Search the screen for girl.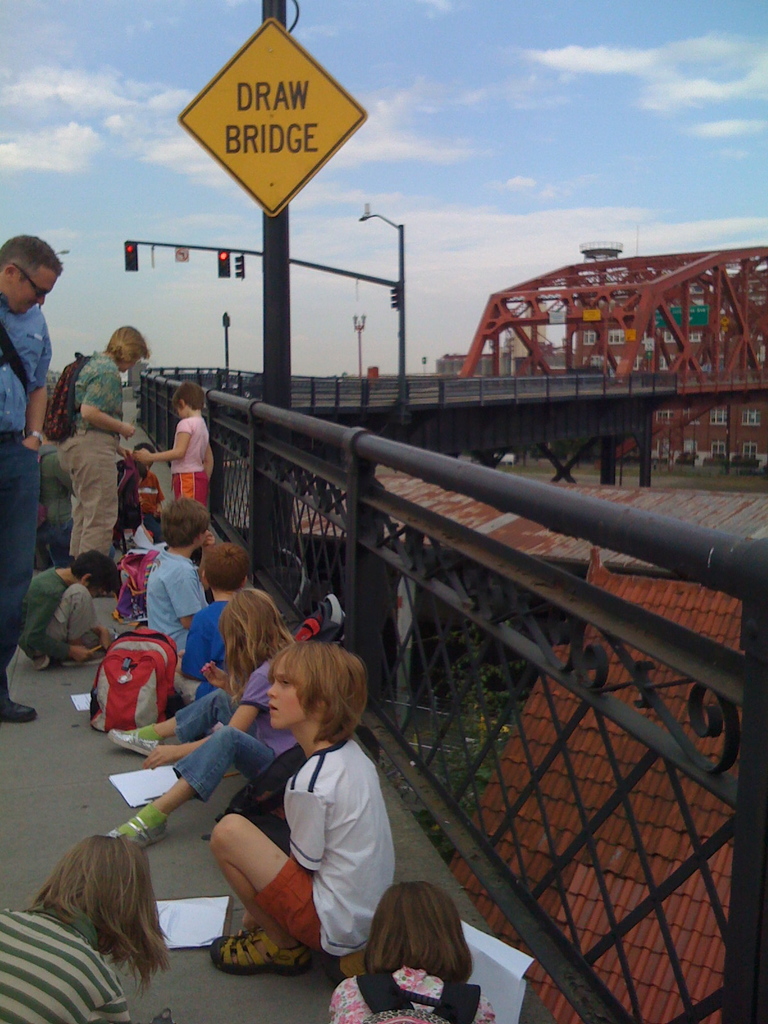
Found at pyautogui.locateOnScreen(0, 829, 169, 1023).
